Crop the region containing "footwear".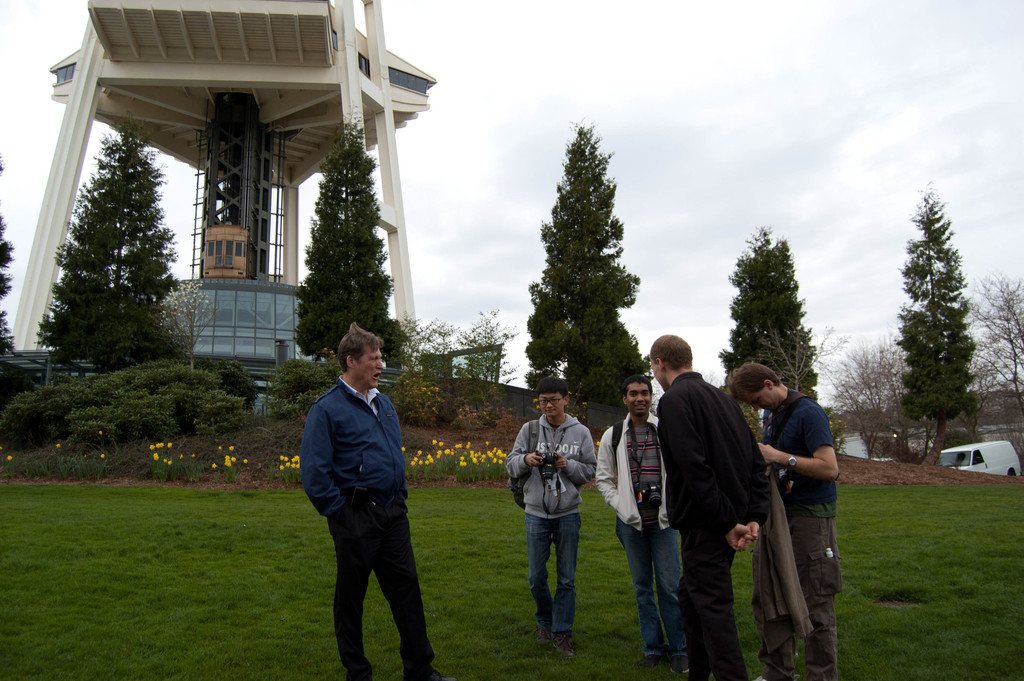
Crop region: select_region(344, 666, 382, 680).
